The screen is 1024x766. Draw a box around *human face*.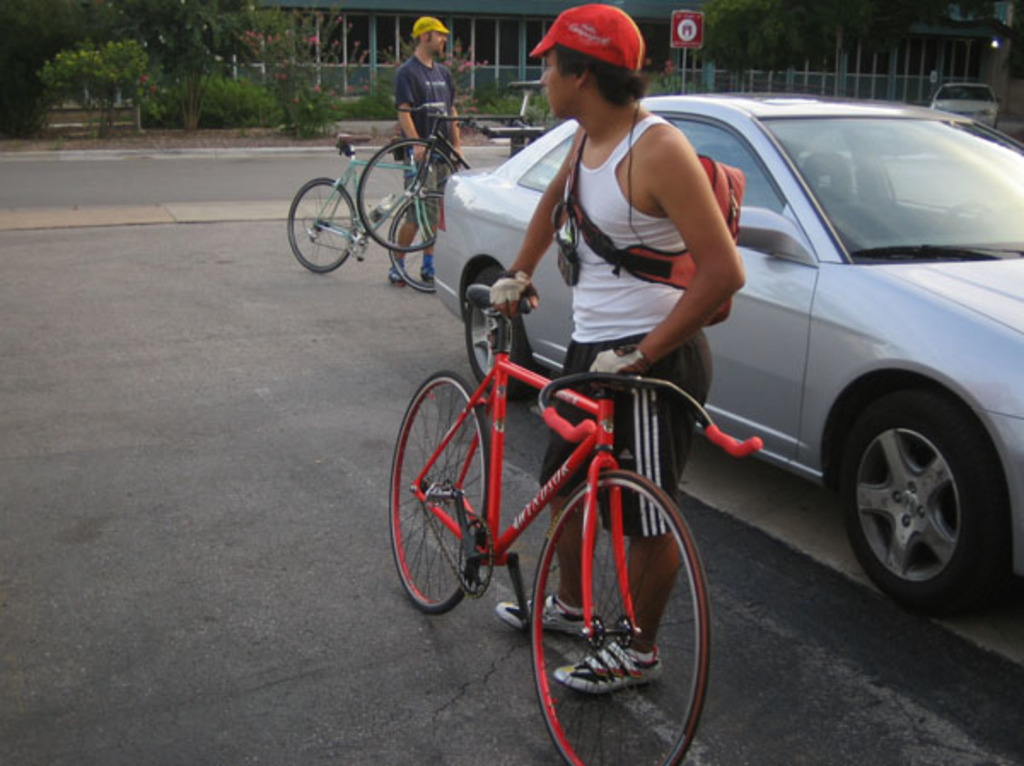
select_region(430, 29, 447, 49).
